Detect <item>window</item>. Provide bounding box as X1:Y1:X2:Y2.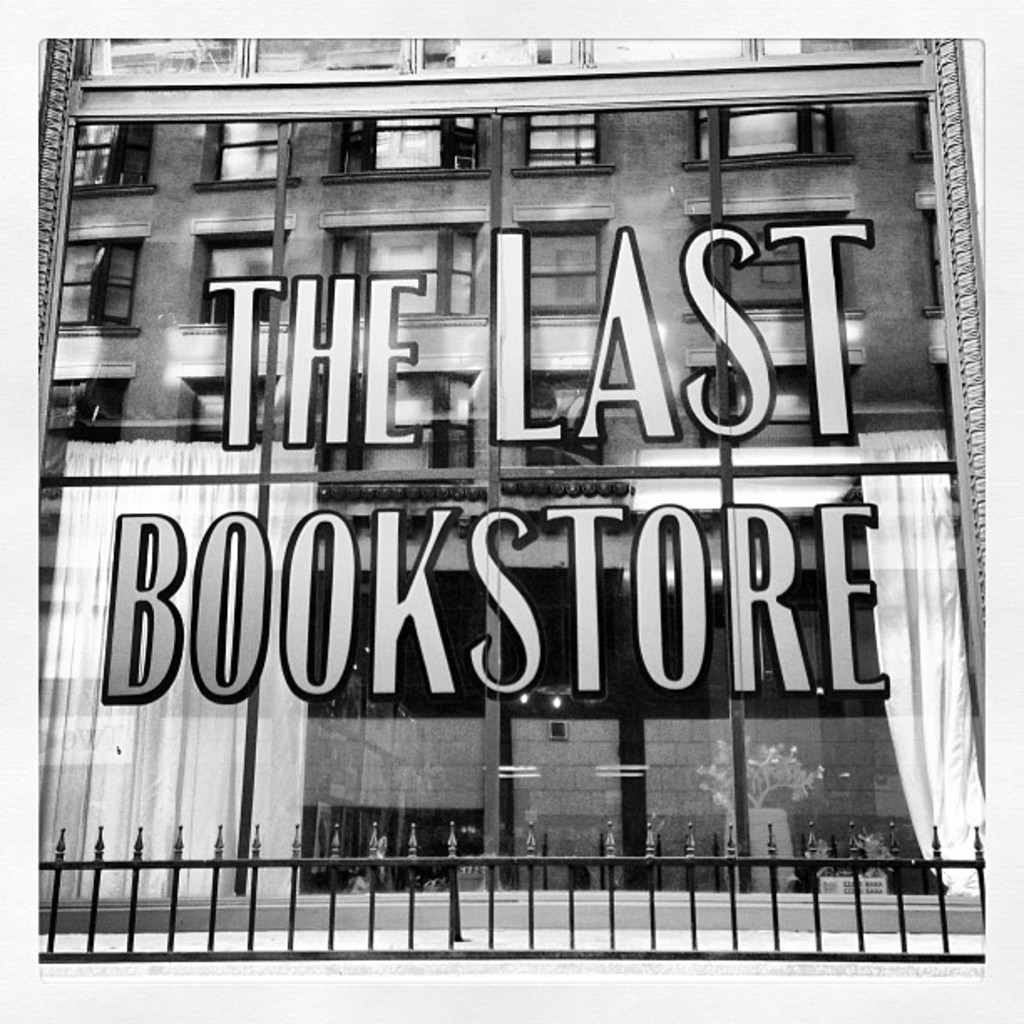
181:231:288:325.
